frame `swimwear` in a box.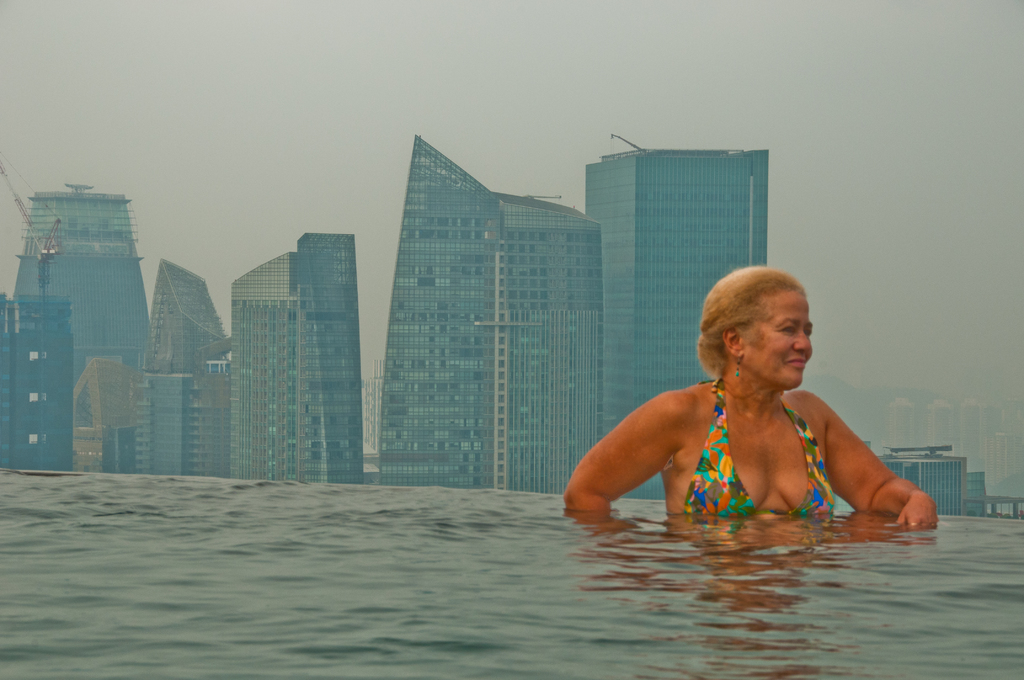
666:382:833:520.
